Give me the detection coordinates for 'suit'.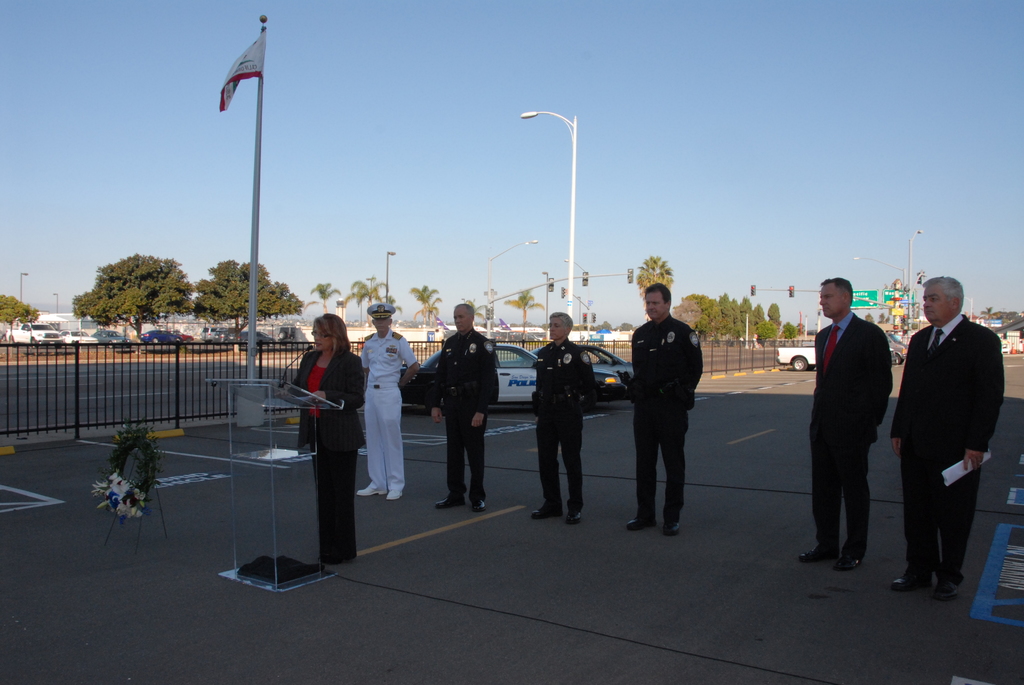
{"x1": 903, "y1": 293, "x2": 1006, "y2": 590}.
